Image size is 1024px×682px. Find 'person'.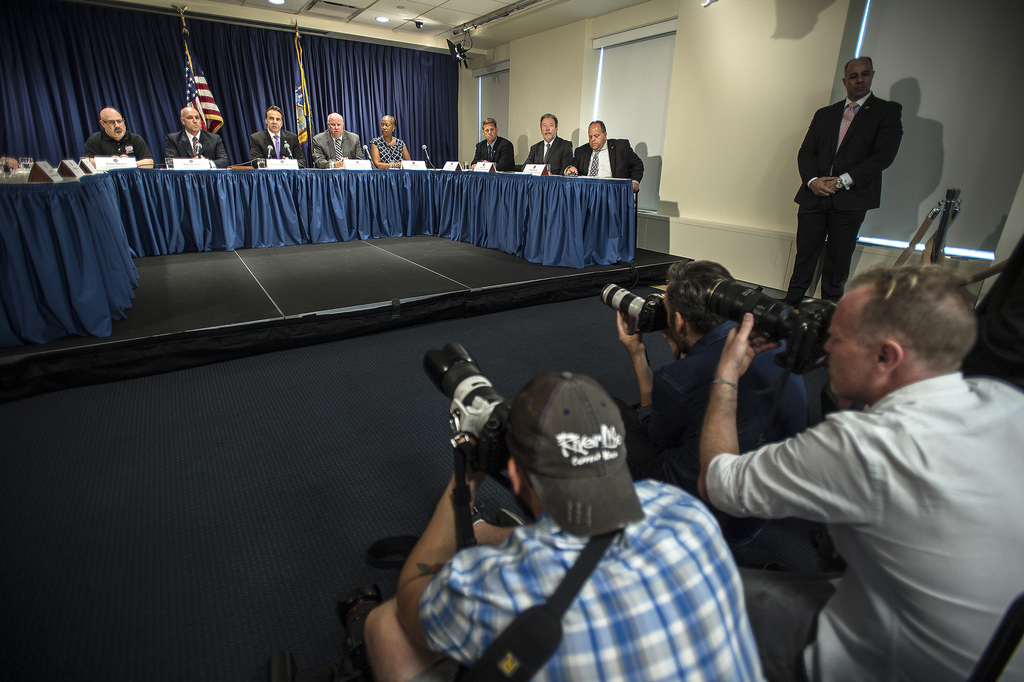
470,115,515,174.
